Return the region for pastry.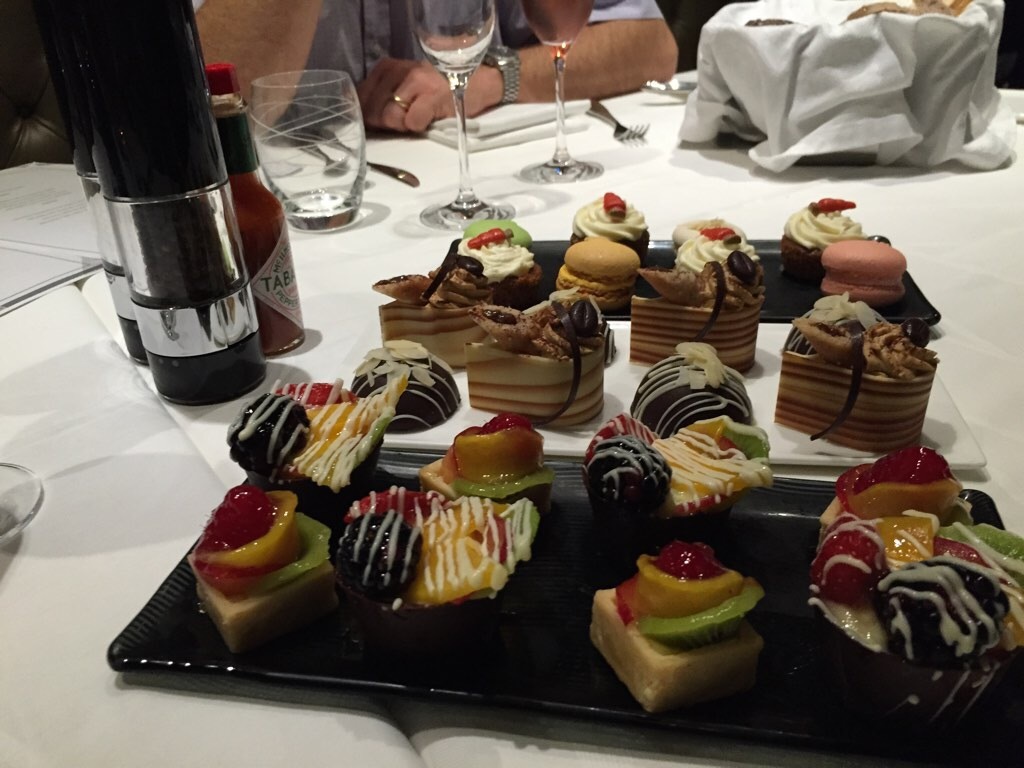
crop(624, 221, 760, 365).
